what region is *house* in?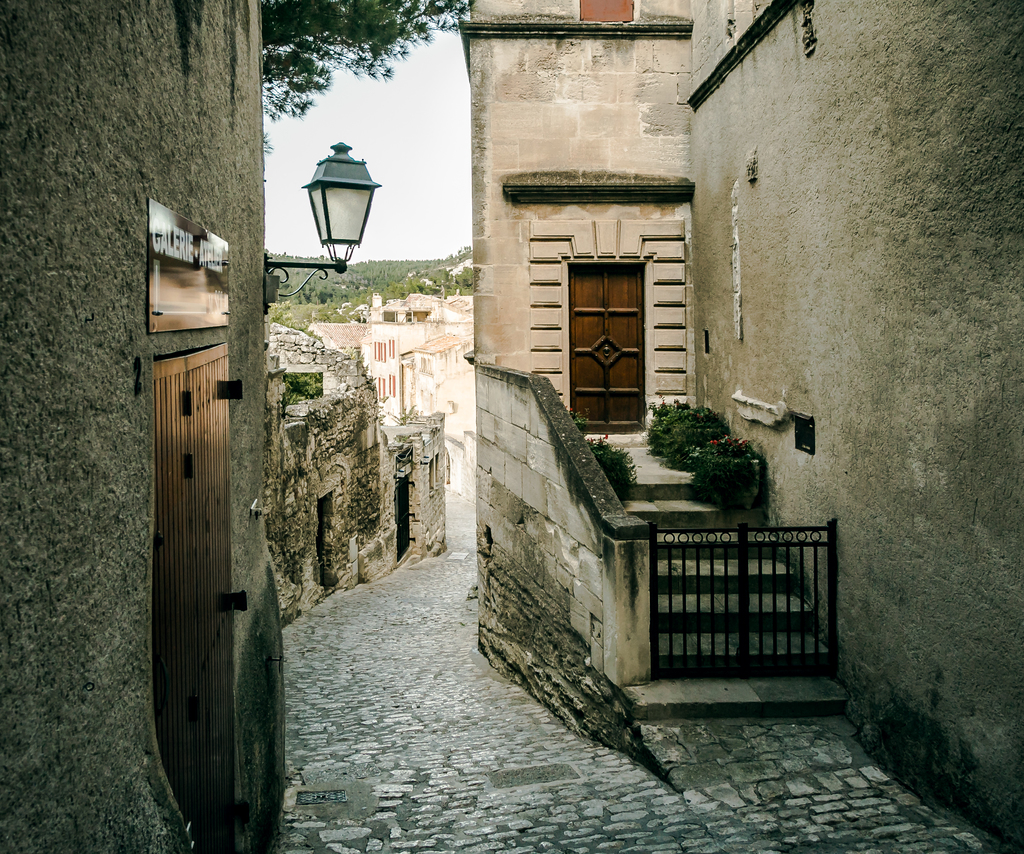
x1=259 y1=315 x2=397 y2=608.
